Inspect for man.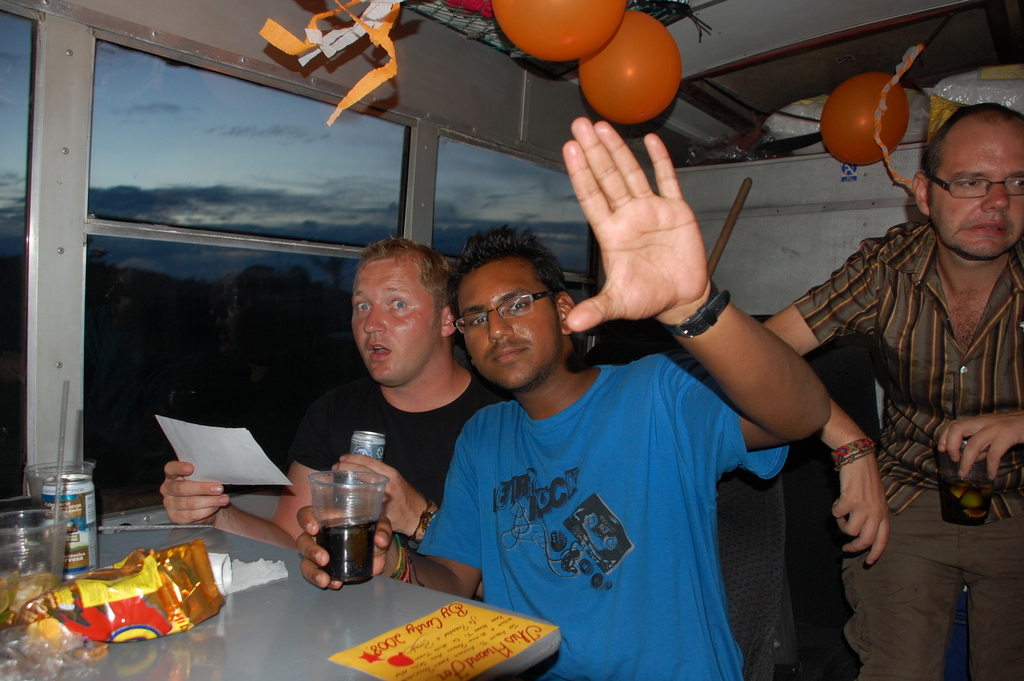
Inspection: x1=383, y1=141, x2=876, y2=663.
